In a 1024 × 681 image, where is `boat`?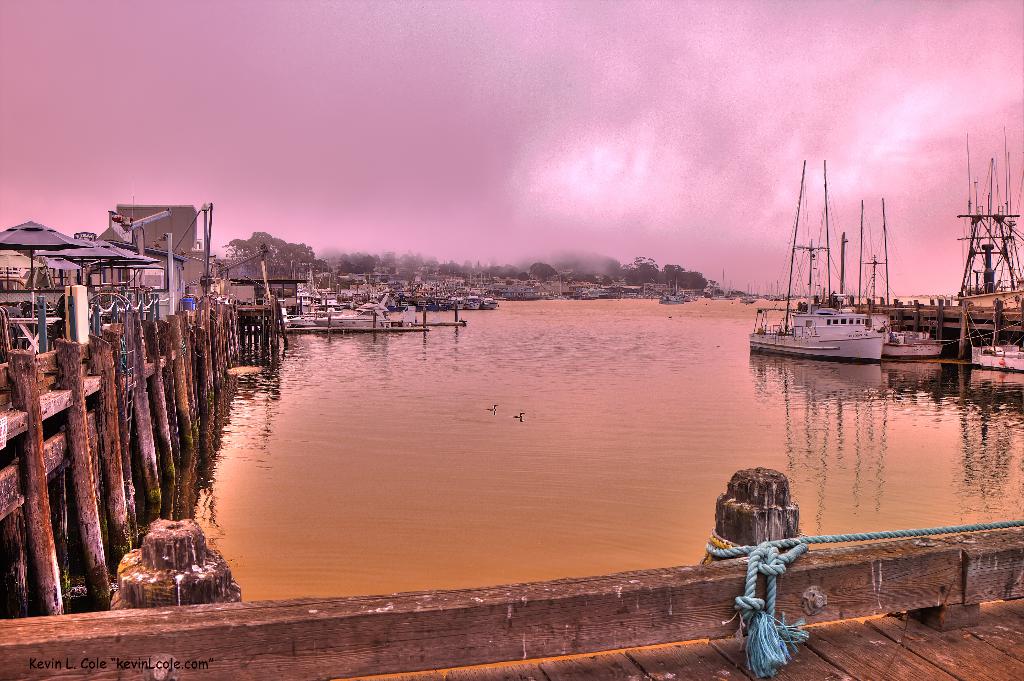
(x1=480, y1=284, x2=497, y2=312).
